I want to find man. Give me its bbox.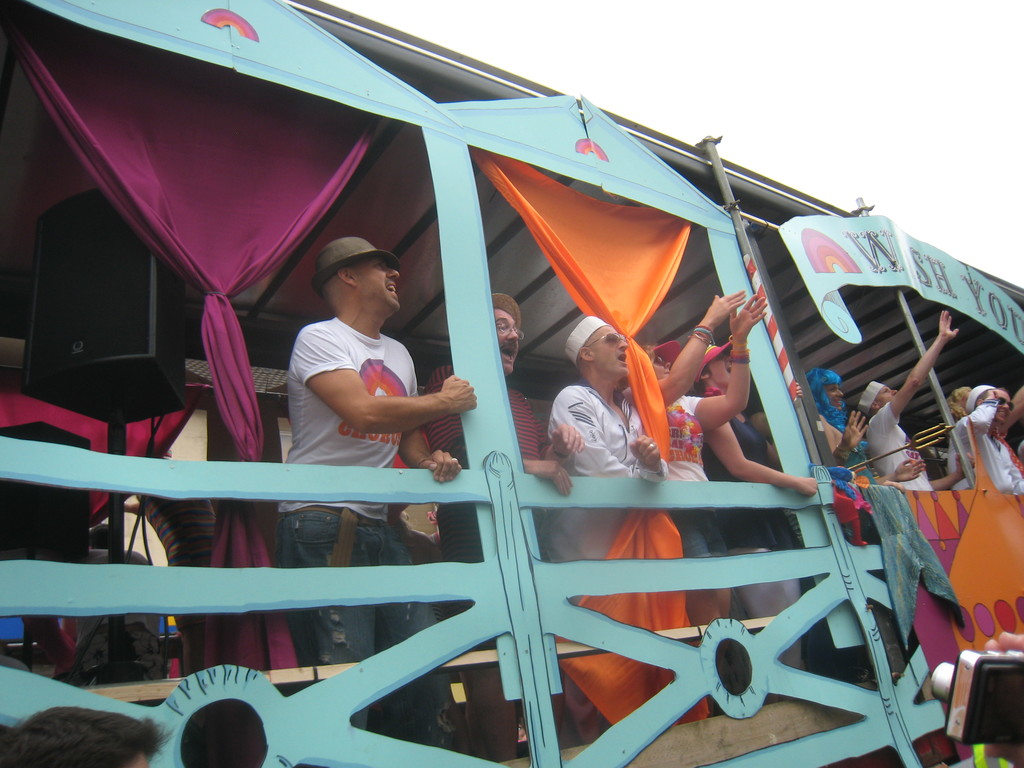
551 316 662 739.
